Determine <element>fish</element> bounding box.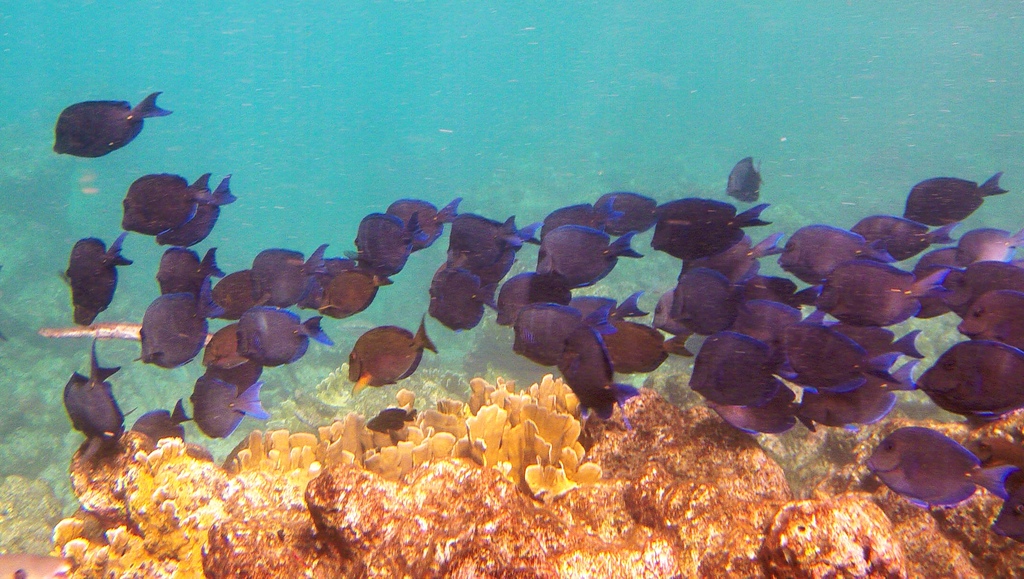
Determined: box=[157, 249, 220, 297].
